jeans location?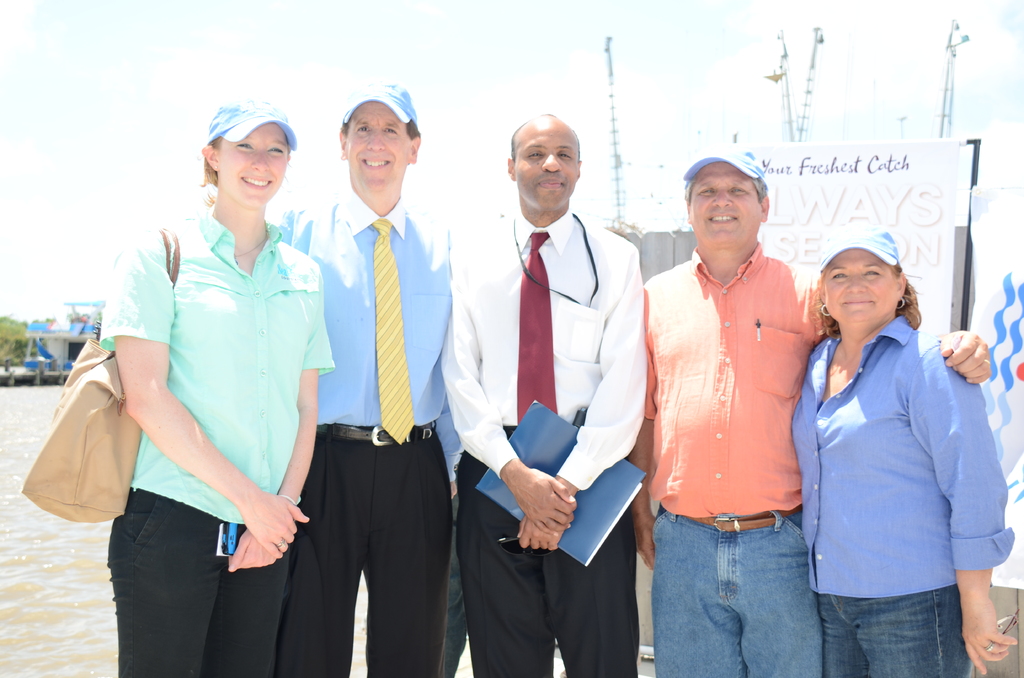
[815, 589, 972, 677]
